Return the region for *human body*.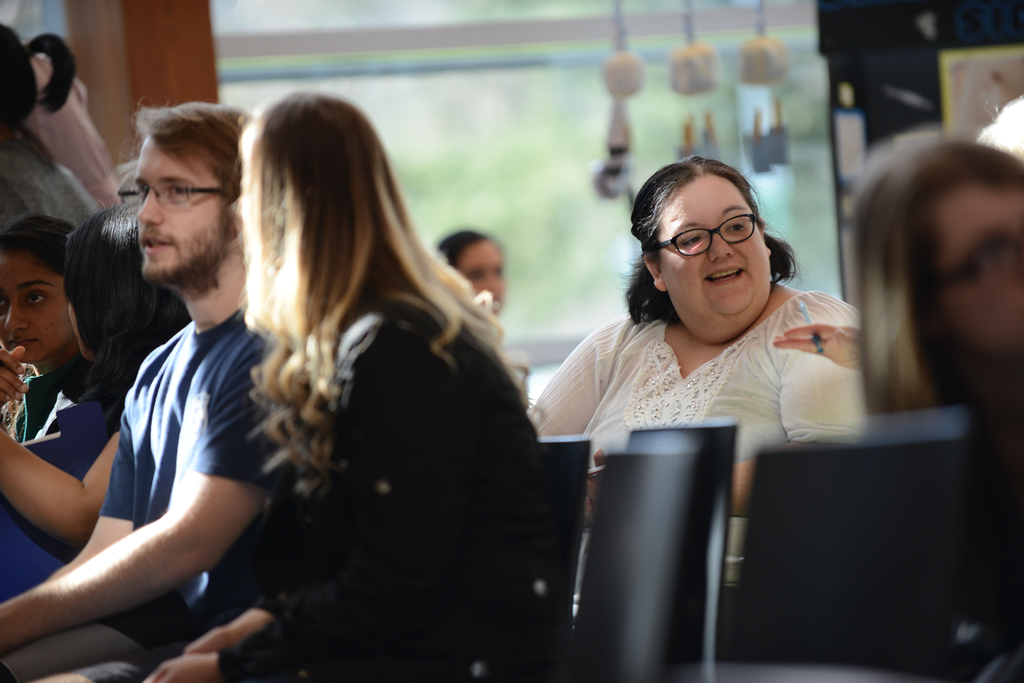
<region>0, 340, 125, 604</region>.
